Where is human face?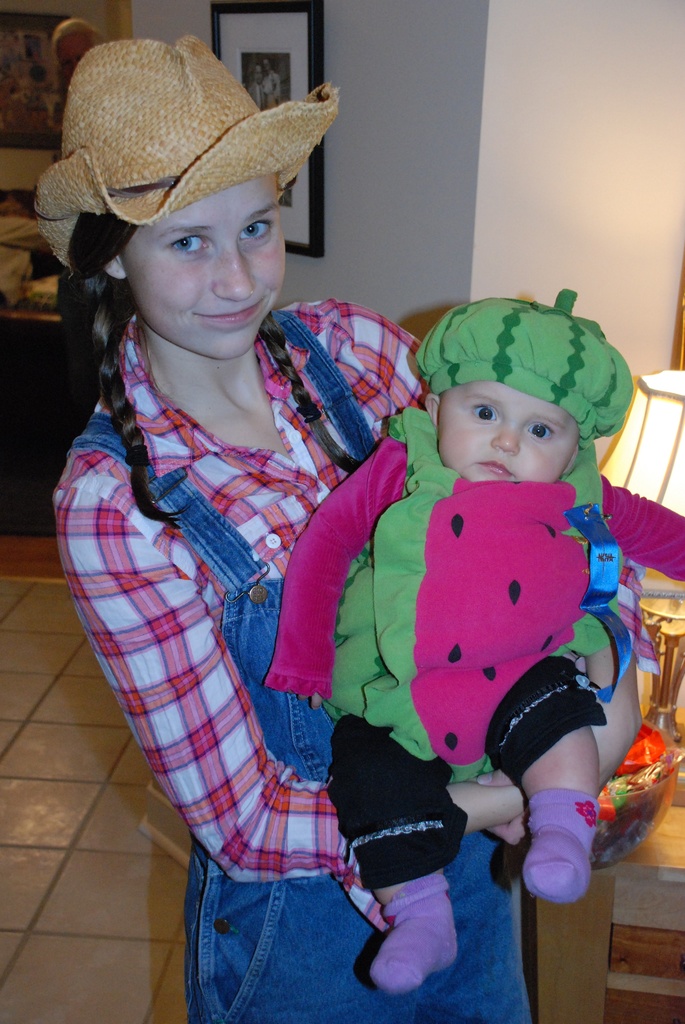
bbox=(126, 176, 285, 364).
